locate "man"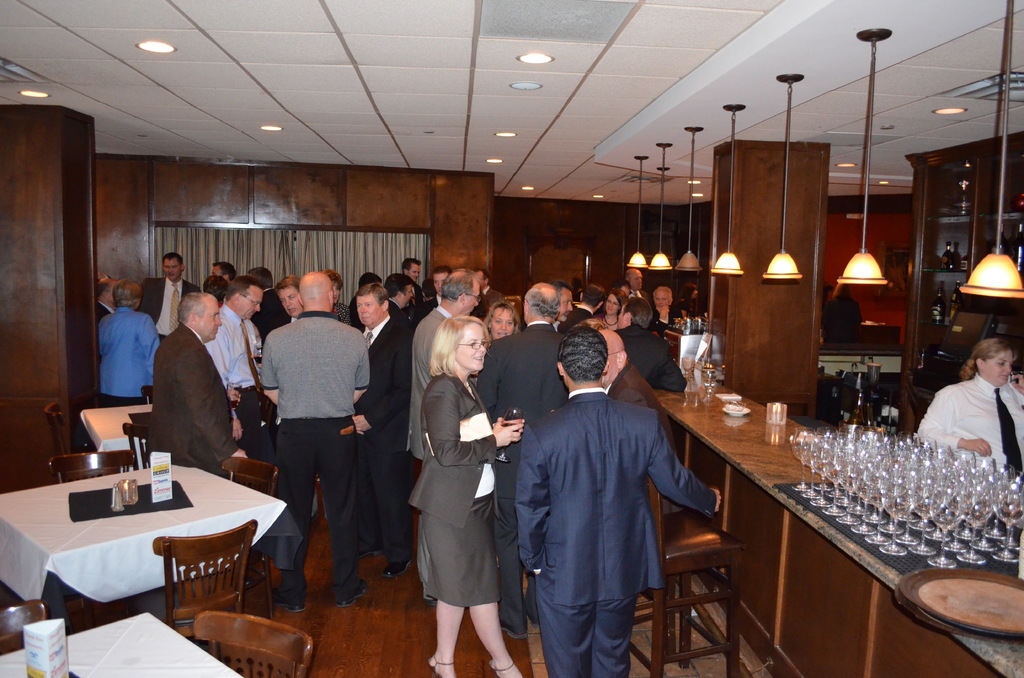
[x1=554, y1=287, x2=605, y2=334]
